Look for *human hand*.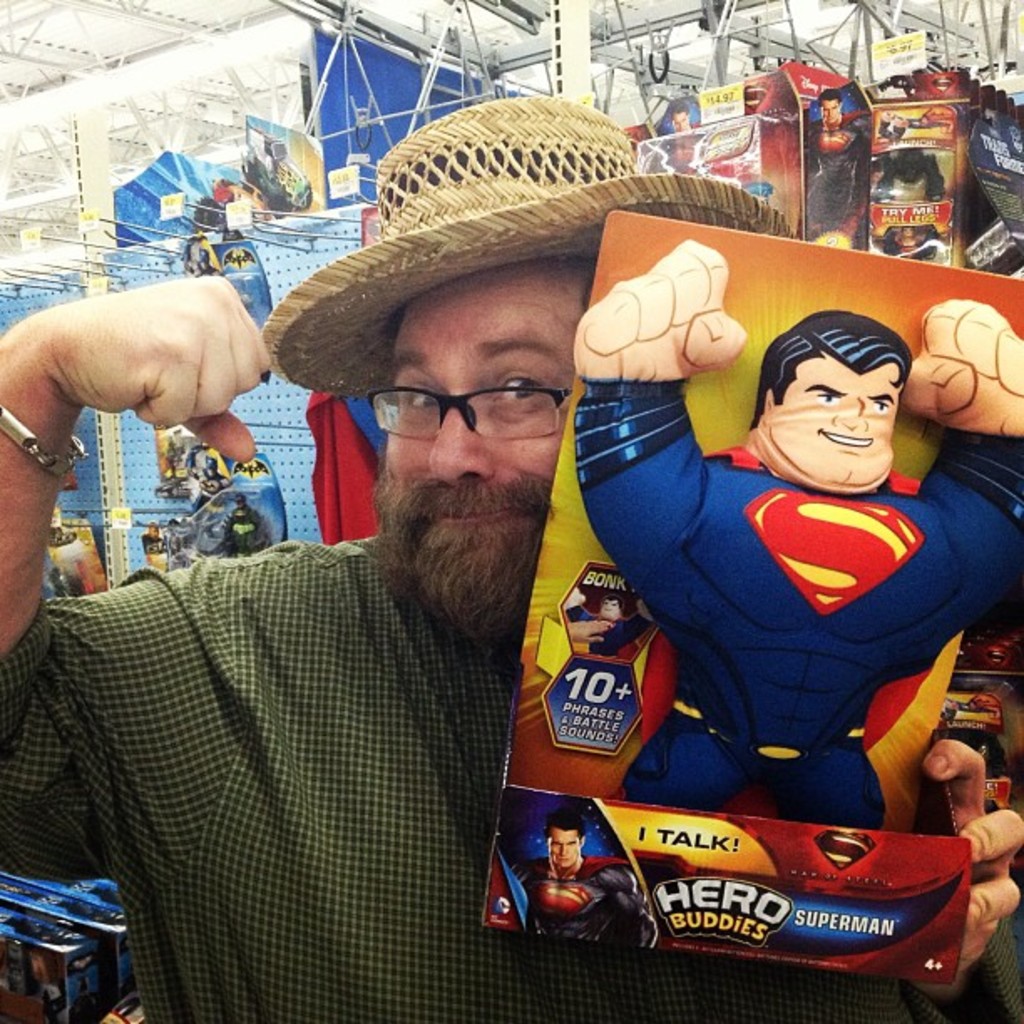
Found: [x1=904, y1=296, x2=1022, y2=435].
